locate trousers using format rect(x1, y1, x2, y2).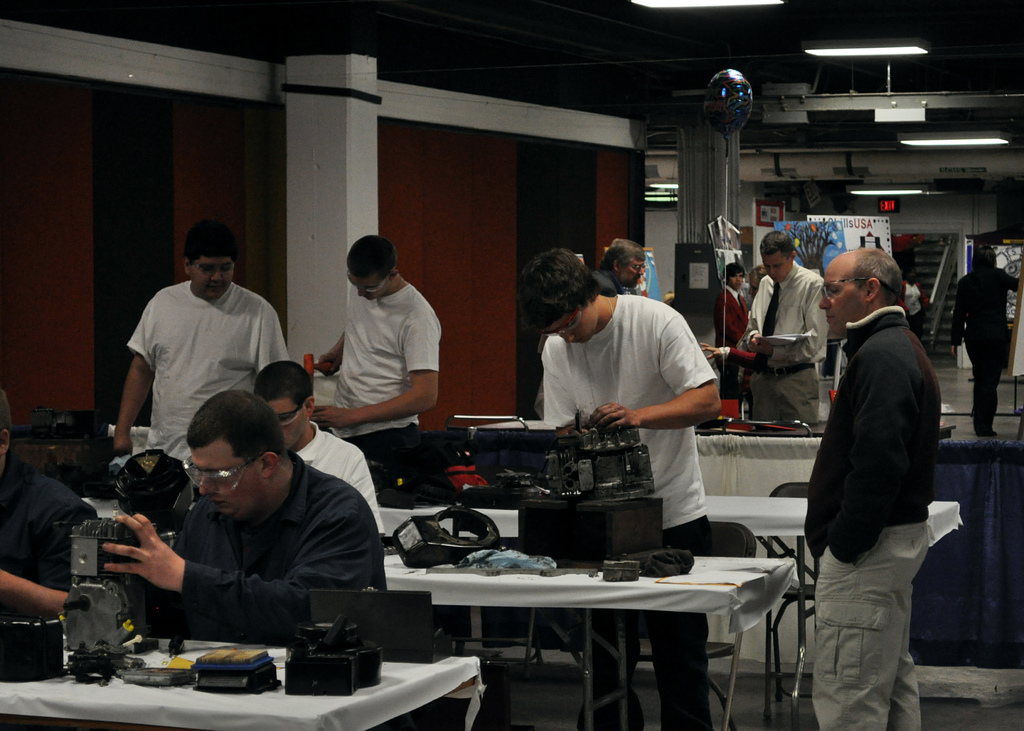
rect(577, 512, 719, 730).
